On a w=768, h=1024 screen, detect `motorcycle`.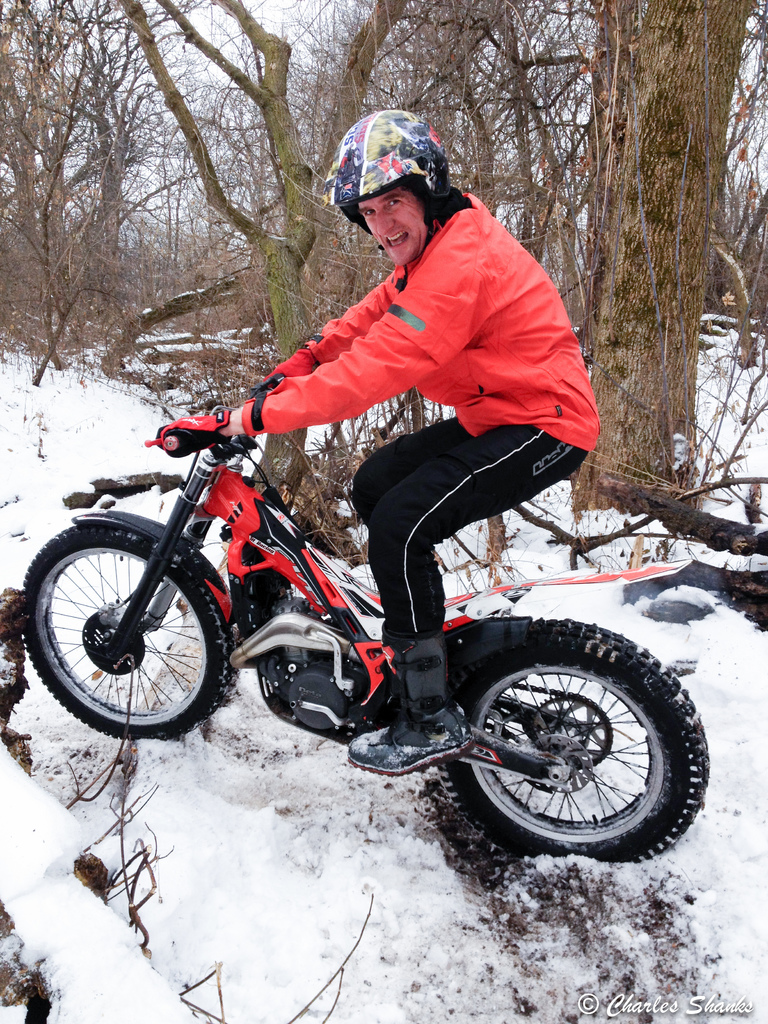
<box>14,427,712,867</box>.
